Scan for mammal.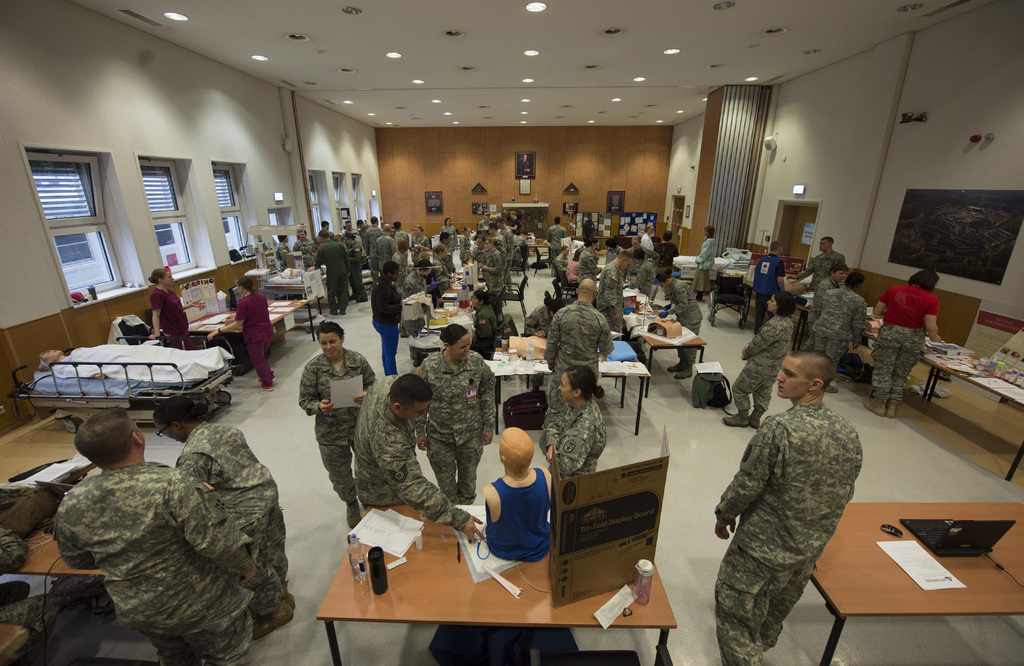
Scan result: x1=470 y1=291 x2=505 y2=358.
